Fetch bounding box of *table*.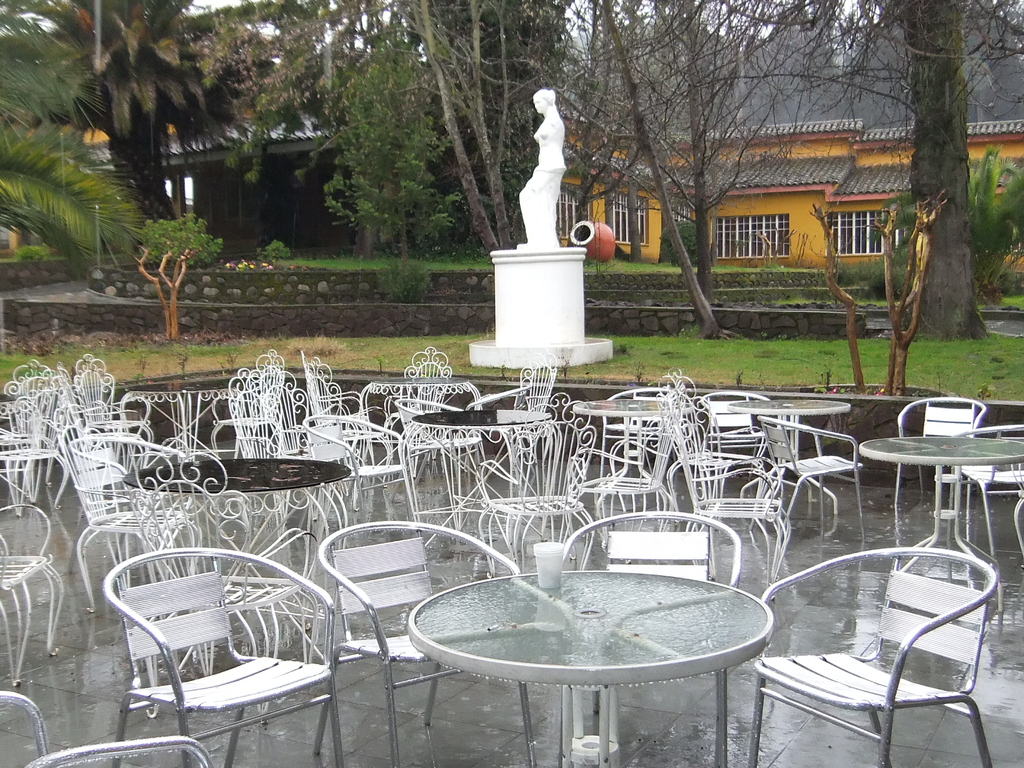
Bbox: bbox=(729, 396, 852, 514).
